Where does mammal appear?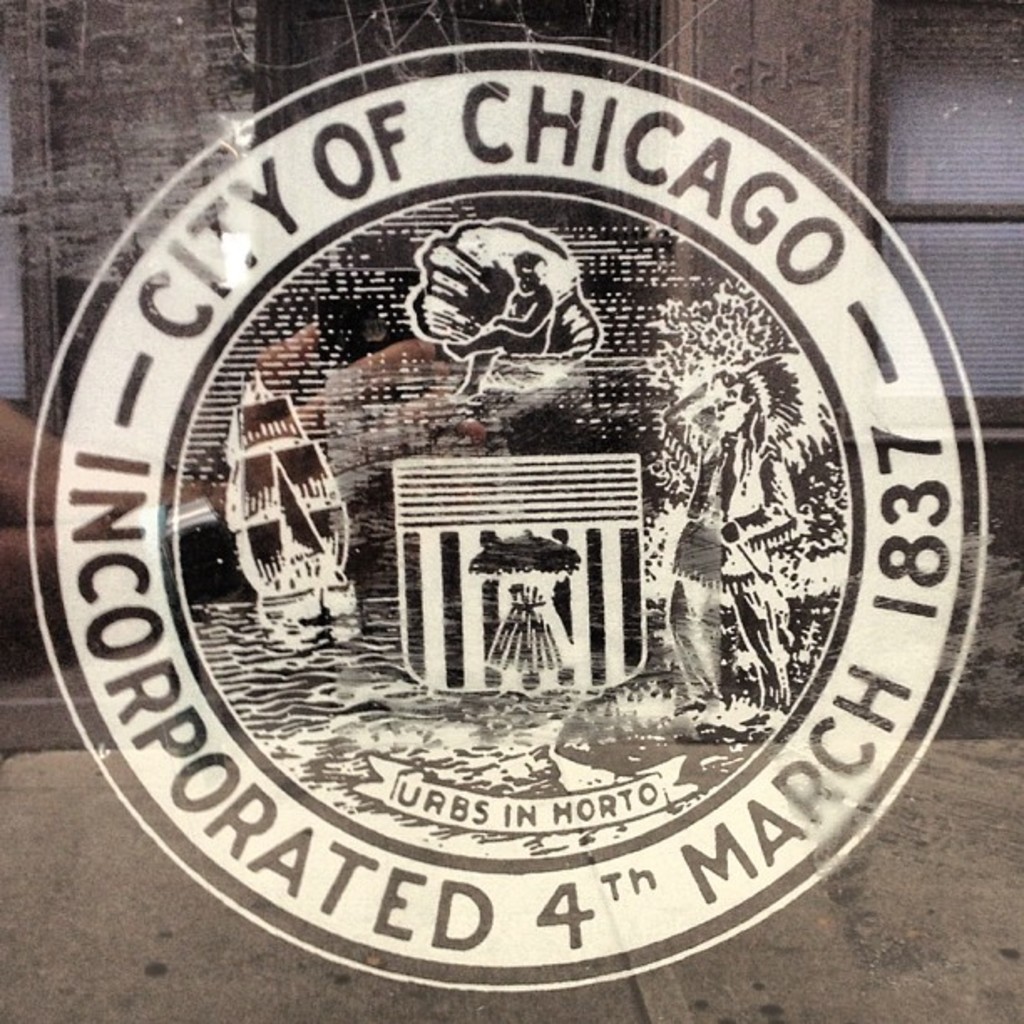
Appears at rect(666, 371, 788, 766).
